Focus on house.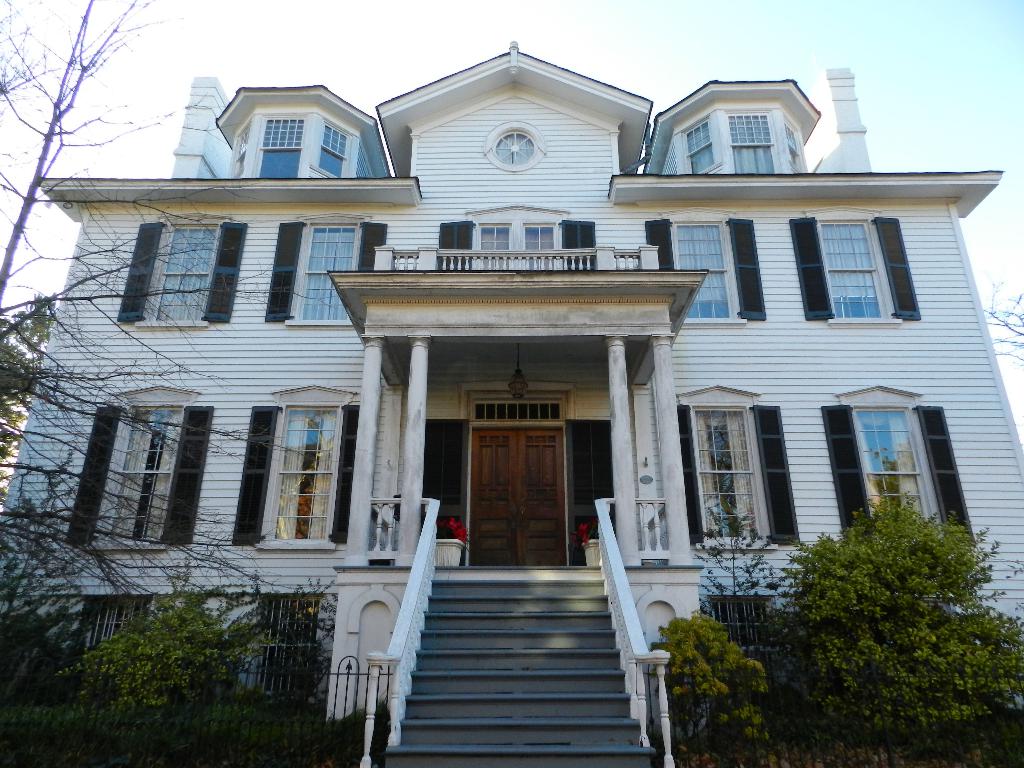
Focused at crop(65, 16, 996, 731).
